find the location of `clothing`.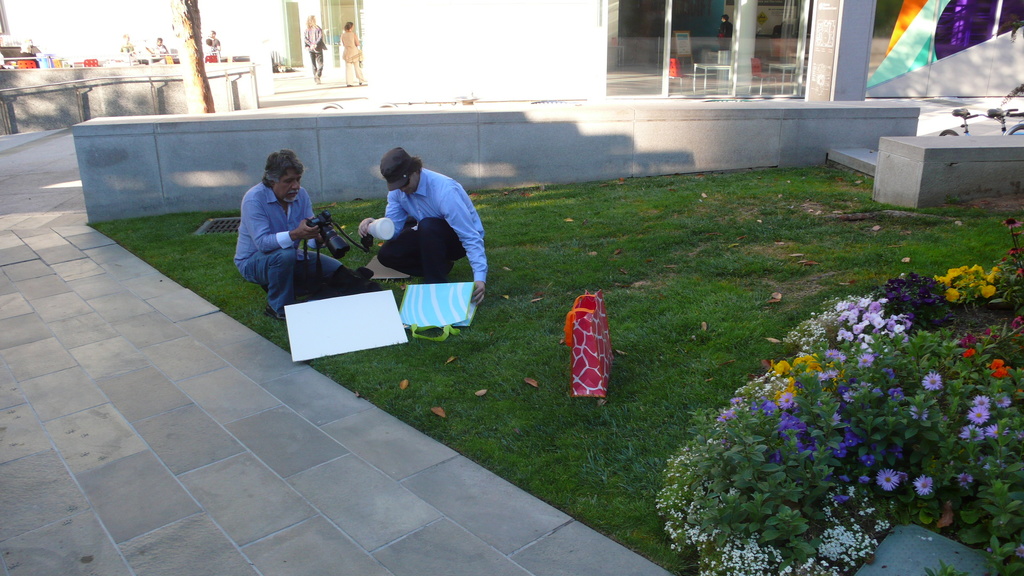
Location: (342,29,366,84).
